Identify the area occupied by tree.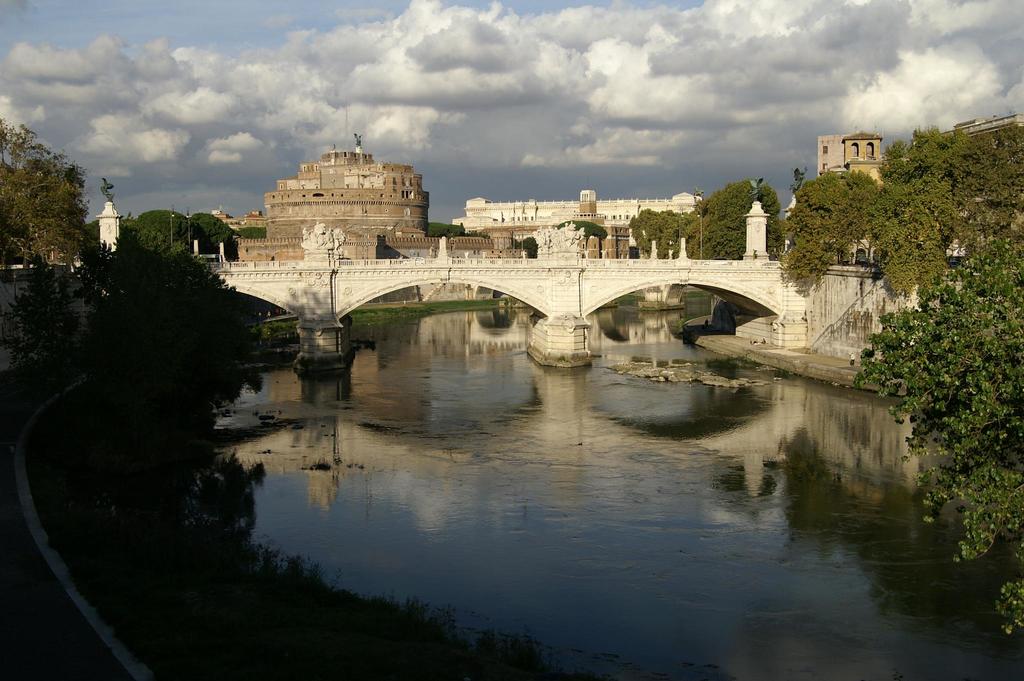
Area: box(687, 198, 711, 261).
